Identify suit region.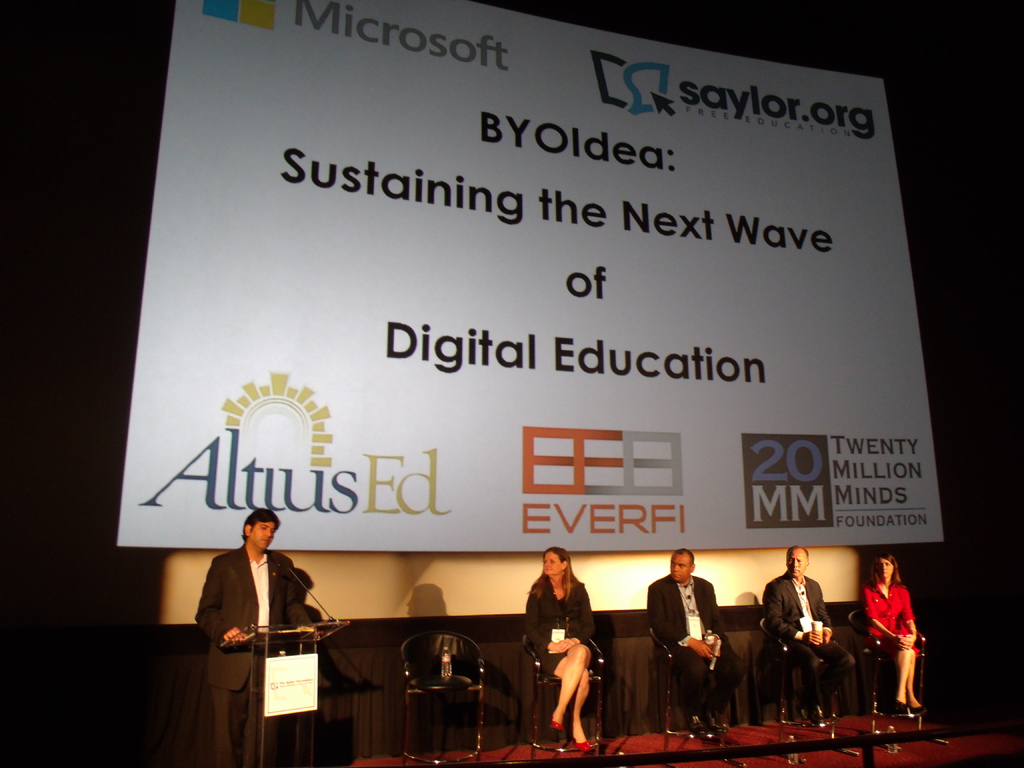
Region: detection(192, 547, 315, 763).
